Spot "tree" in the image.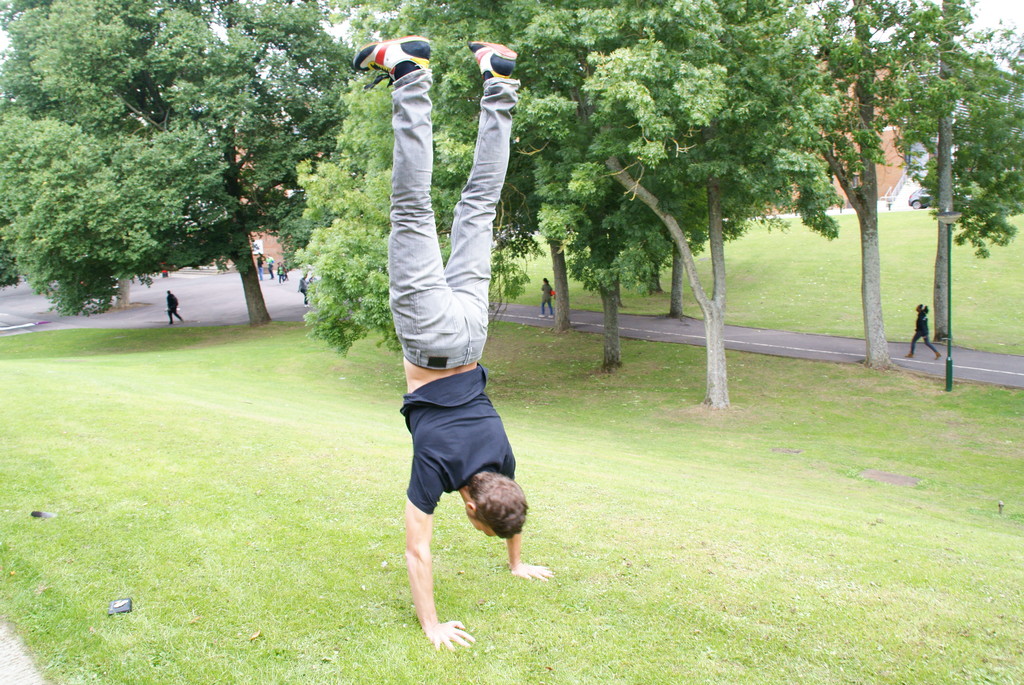
"tree" found at 648, 0, 806, 326.
